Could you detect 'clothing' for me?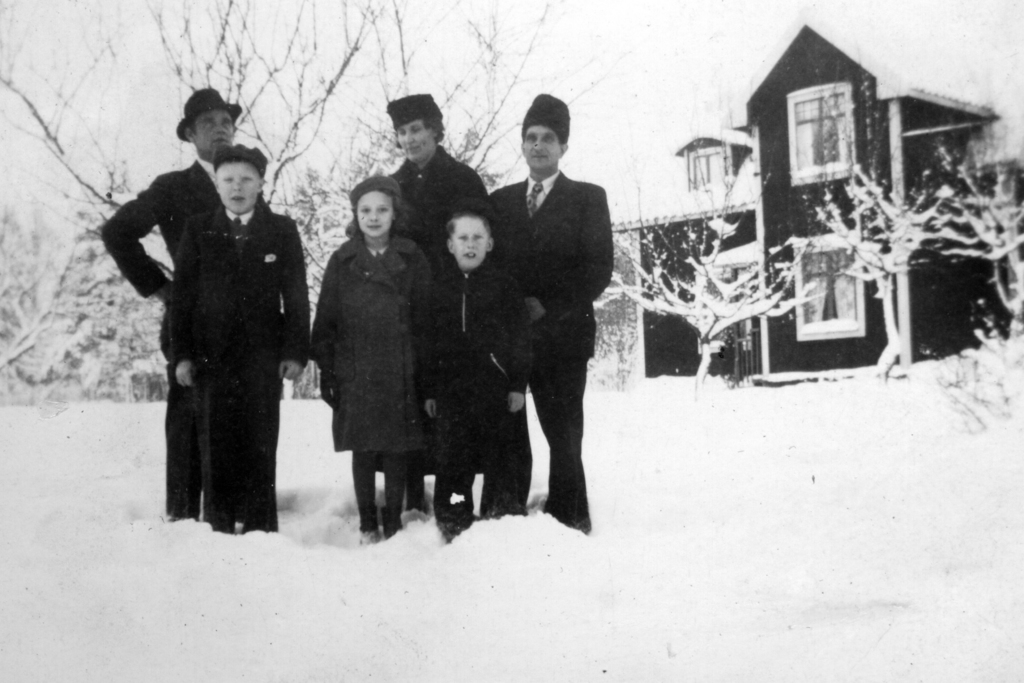
Detection result: pyautogui.locateOnScreen(415, 260, 532, 541).
